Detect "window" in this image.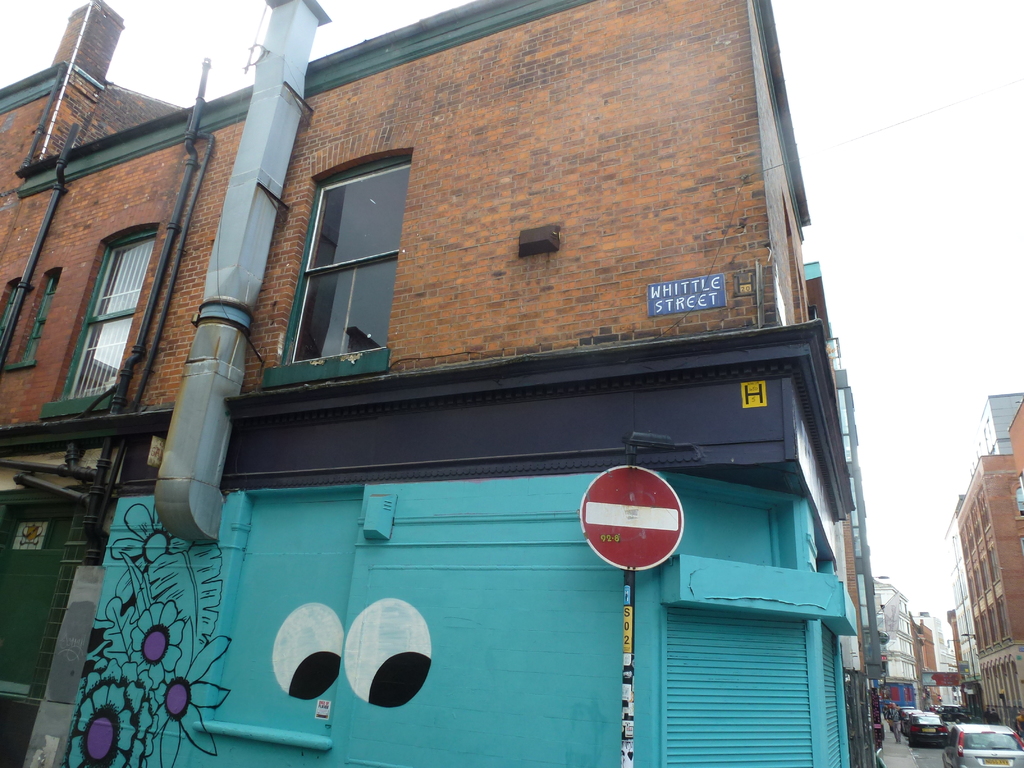
Detection: rect(4, 262, 65, 373).
